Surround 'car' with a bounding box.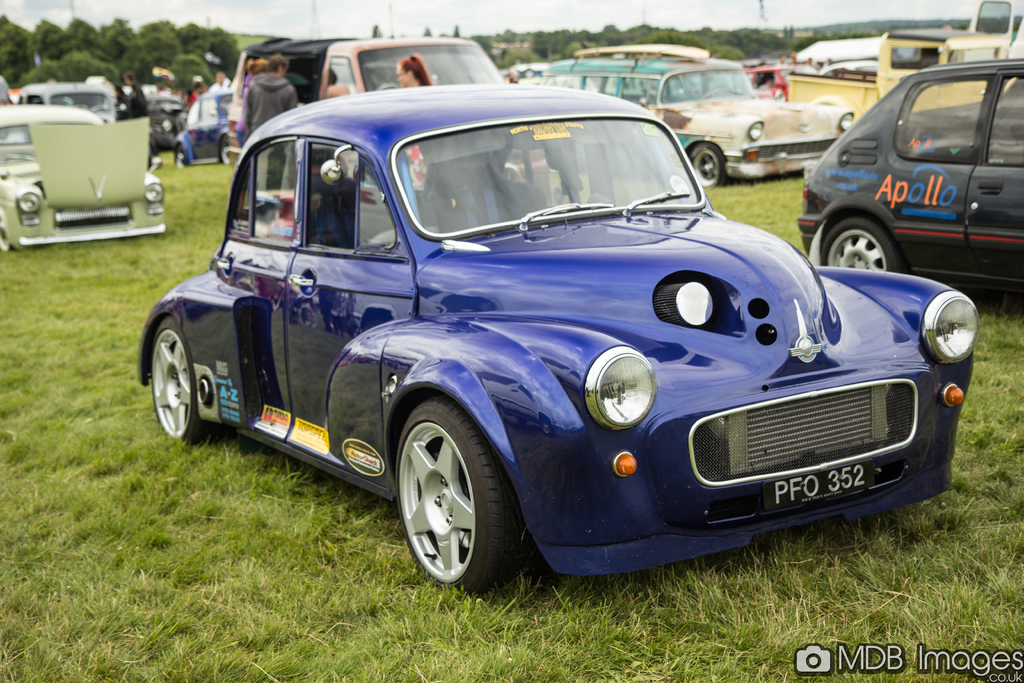
locate(173, 86, 237, 170).
